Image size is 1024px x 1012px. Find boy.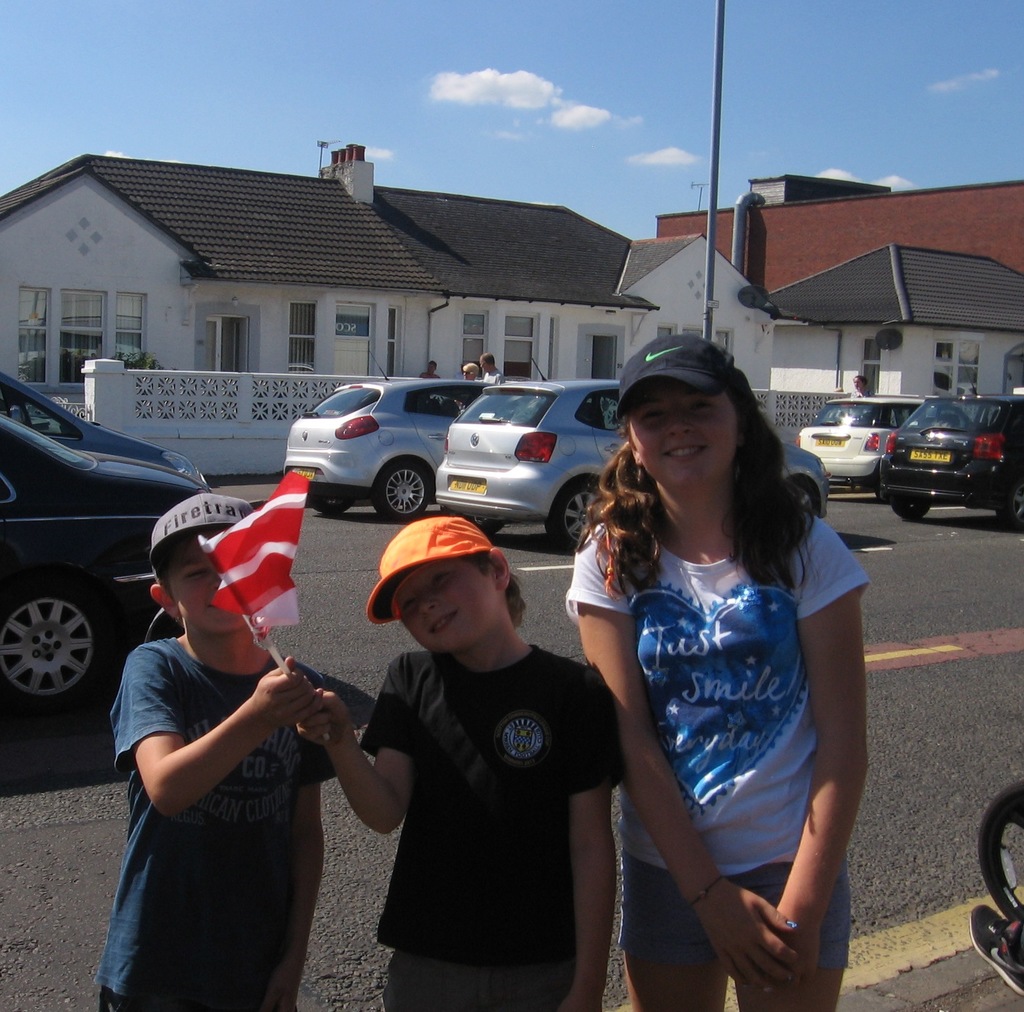
{"x1": 292, "y1": 518, "x2": 626, "y2": 1011}.
